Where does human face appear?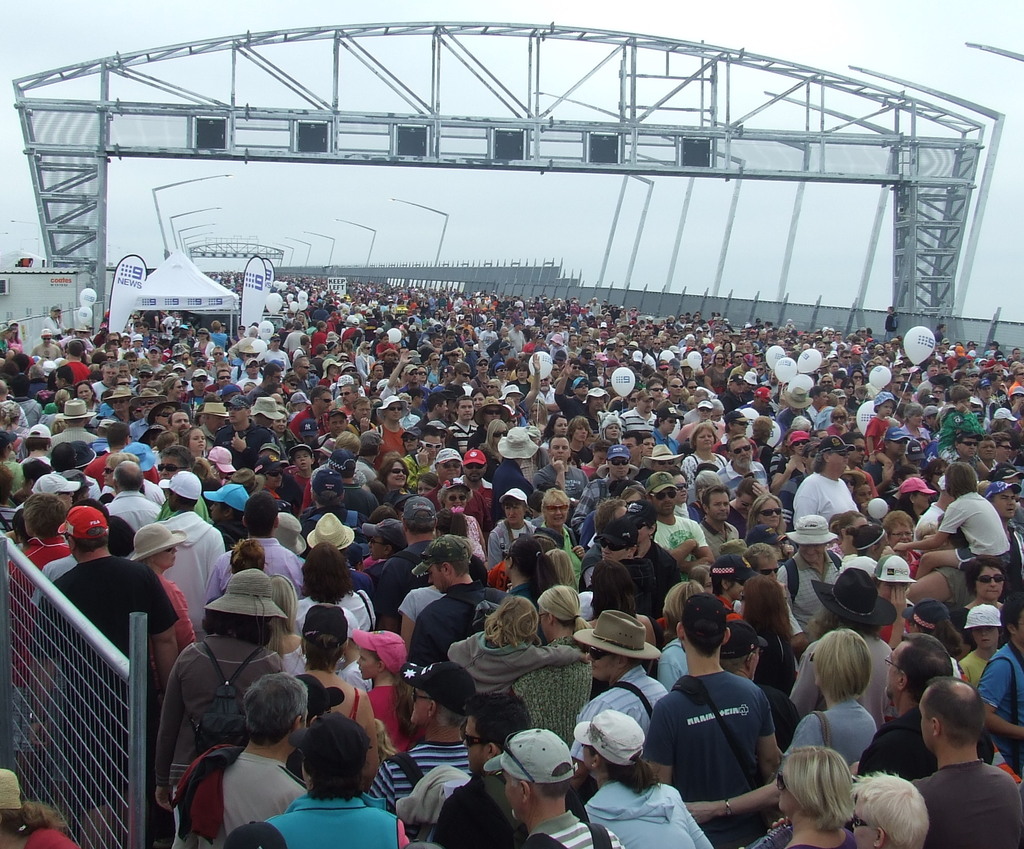
Appears at 58 490 74 508.
